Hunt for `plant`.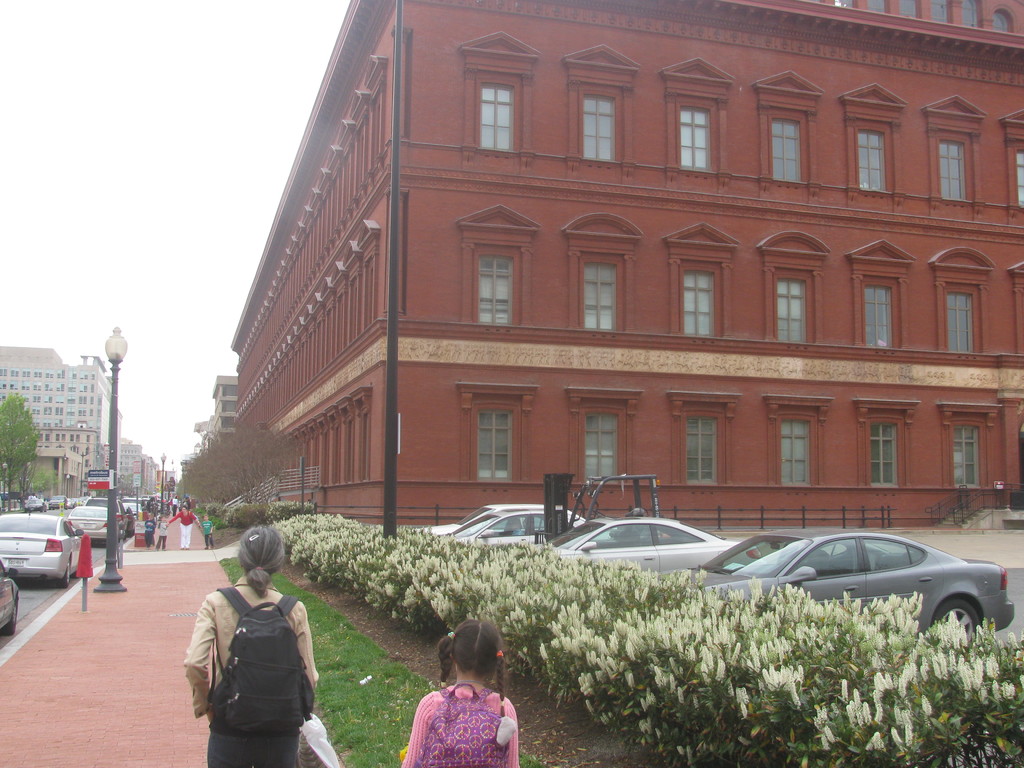
Hunted down at BBox(378, 533, 460, 639).
